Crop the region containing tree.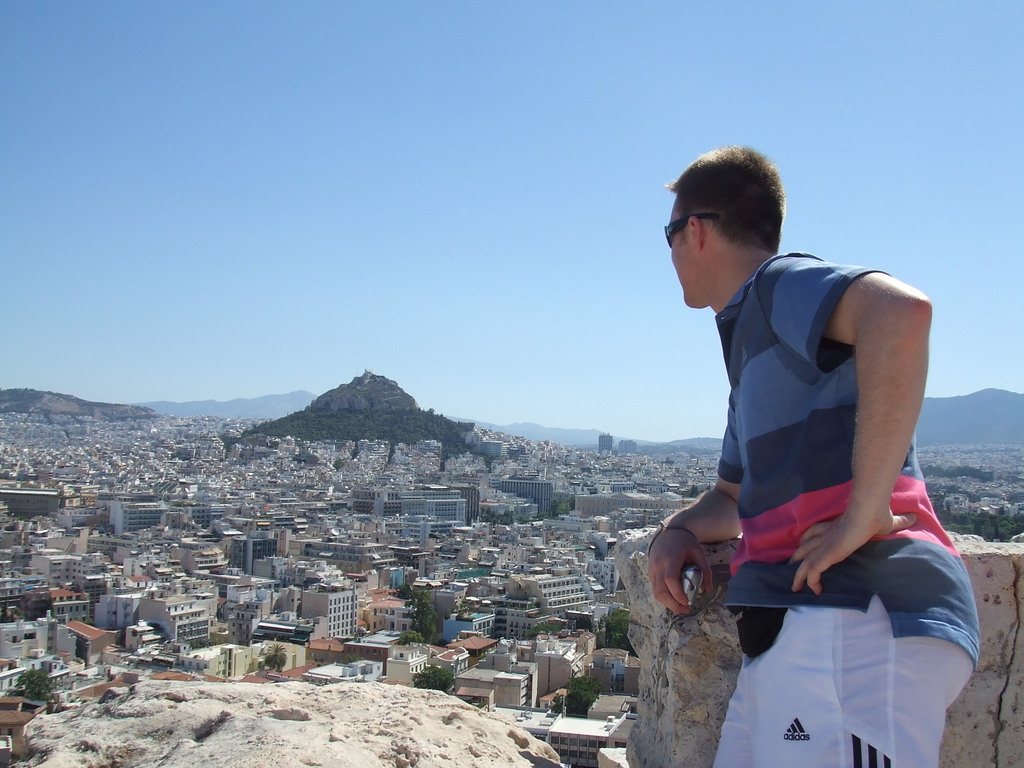
Crop region: x1=263 y1=643 x2=287 y2=672.
